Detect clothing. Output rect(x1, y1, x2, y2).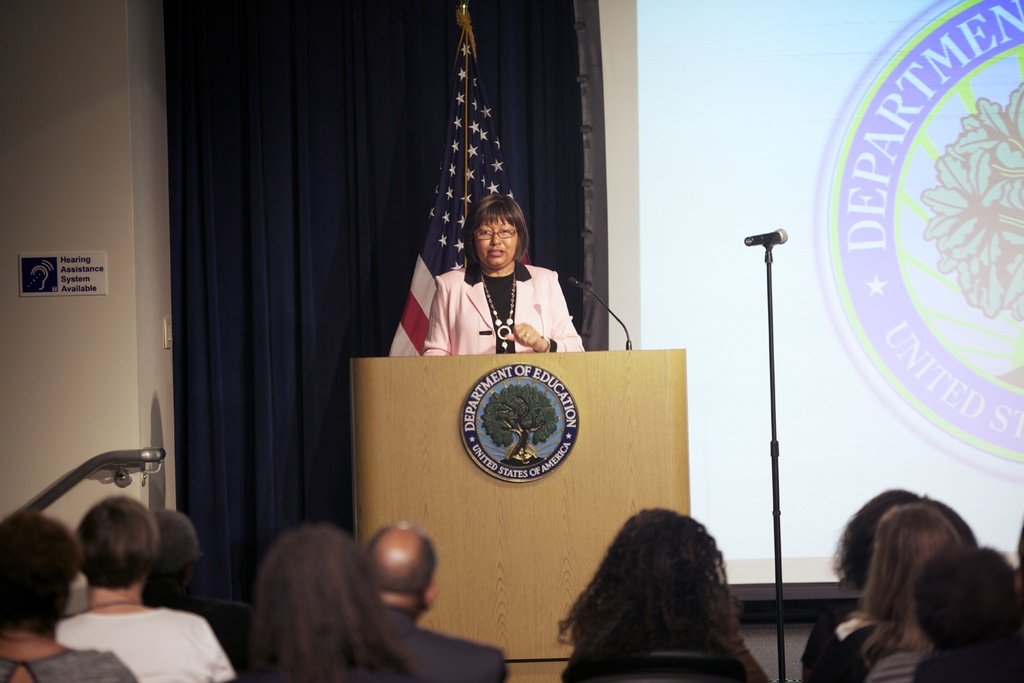
rect(397, 614, 504, 671).
